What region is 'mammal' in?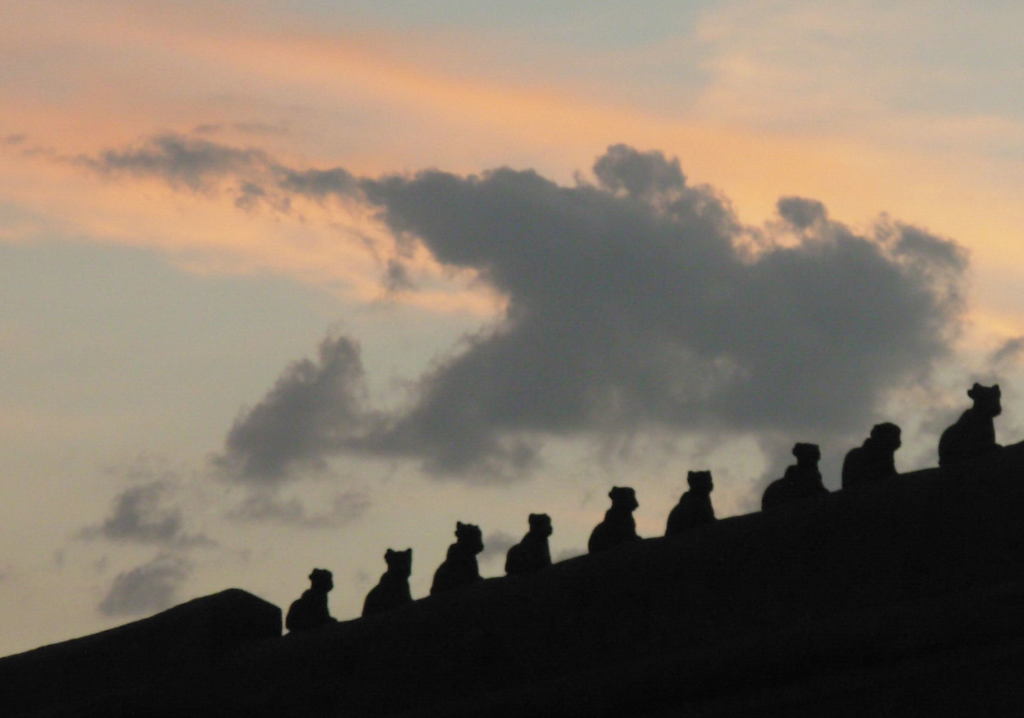
l=603, t=485, r=660, b=565.
